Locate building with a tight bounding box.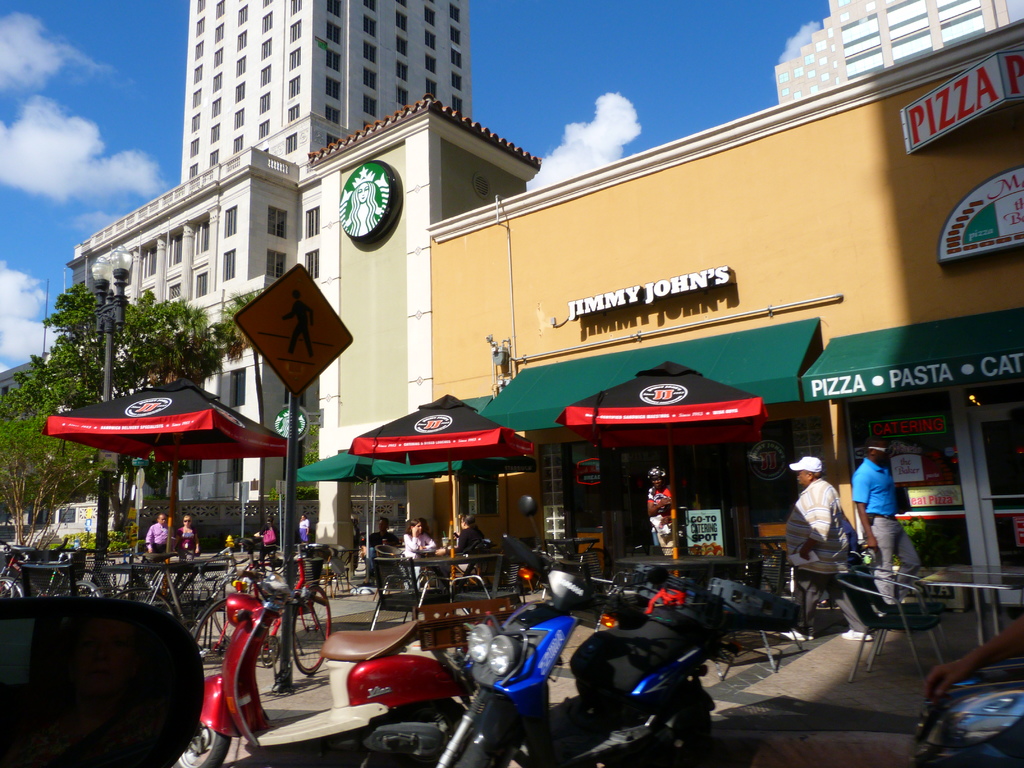
<box>309,19,1023,550</box>.
